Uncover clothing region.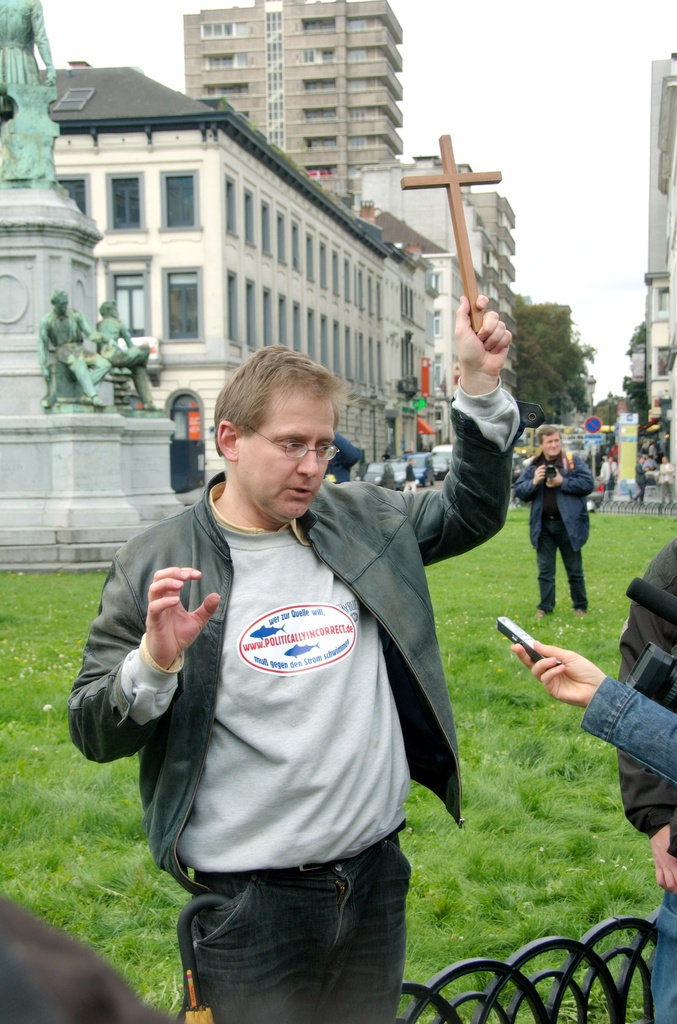
Uncovered: <bbox>66, 385, 523, 1023</bbox>.
